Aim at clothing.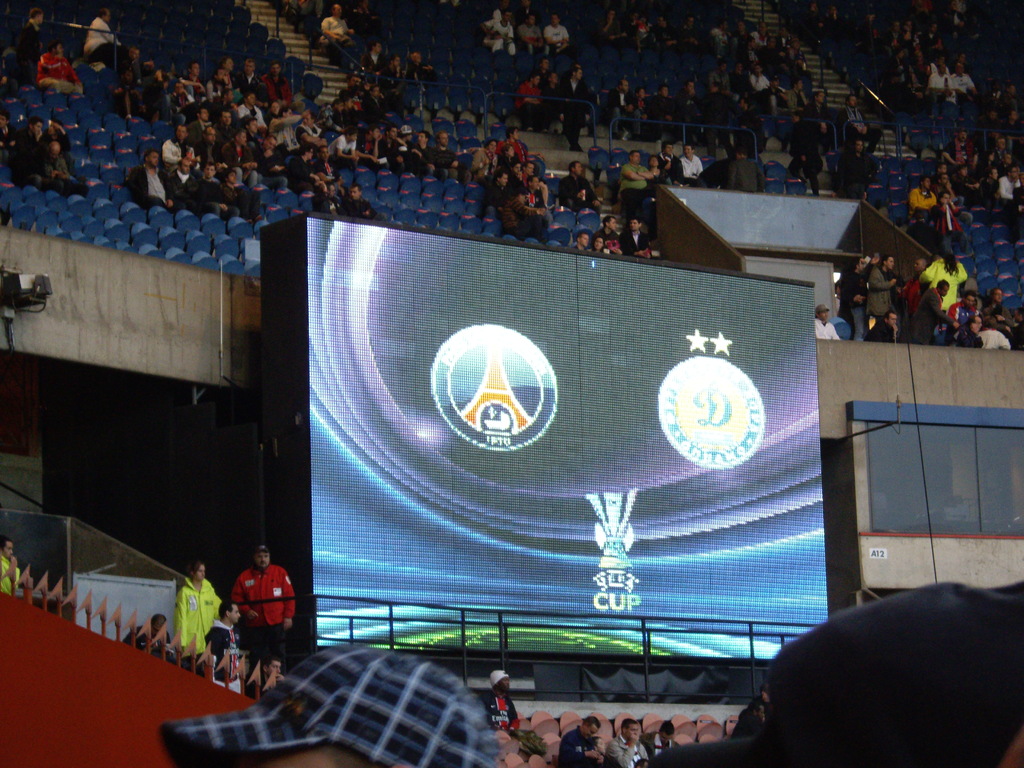
Aimed at 486,685,523,730.
